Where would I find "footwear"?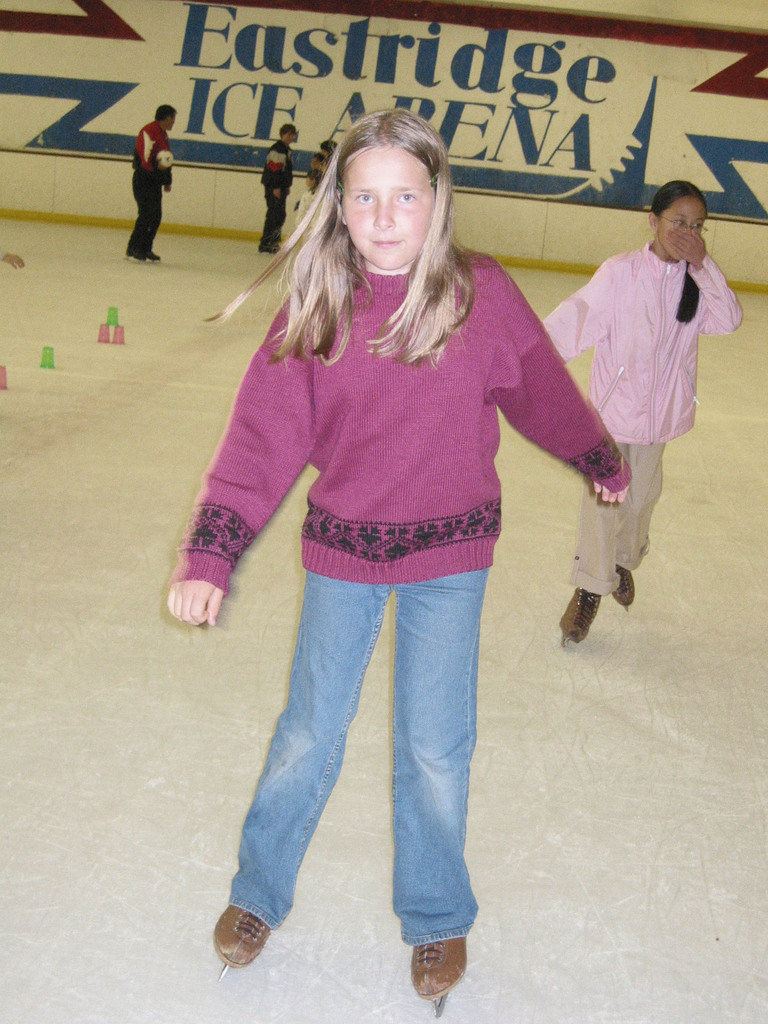
At BBox(557, 585, 605, 644).
